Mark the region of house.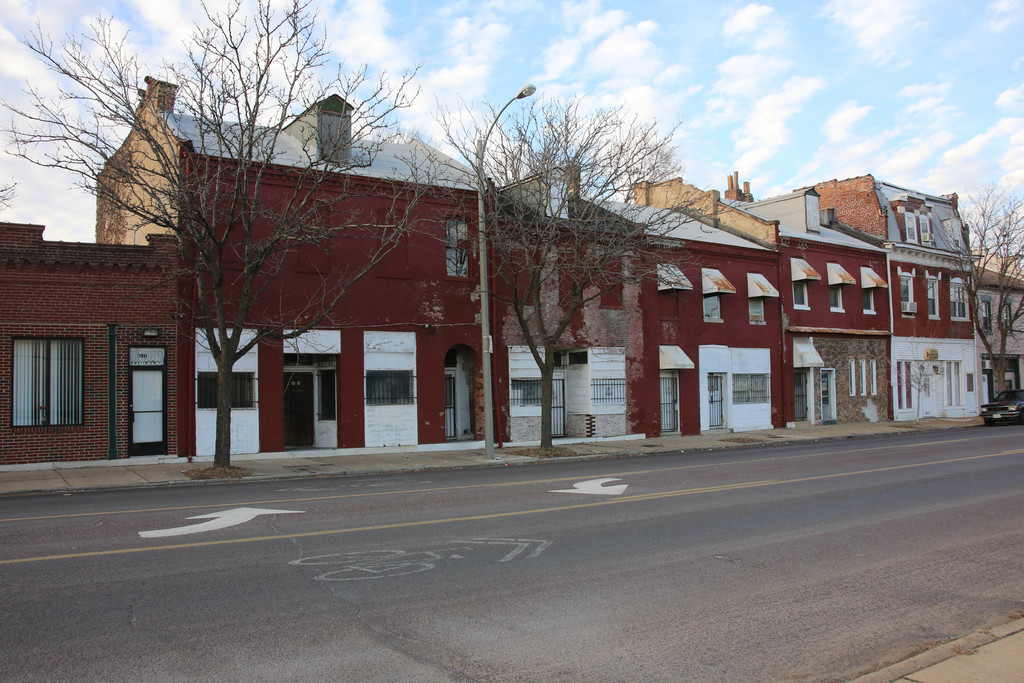
Region: detection(797, 169, 989, 422).
